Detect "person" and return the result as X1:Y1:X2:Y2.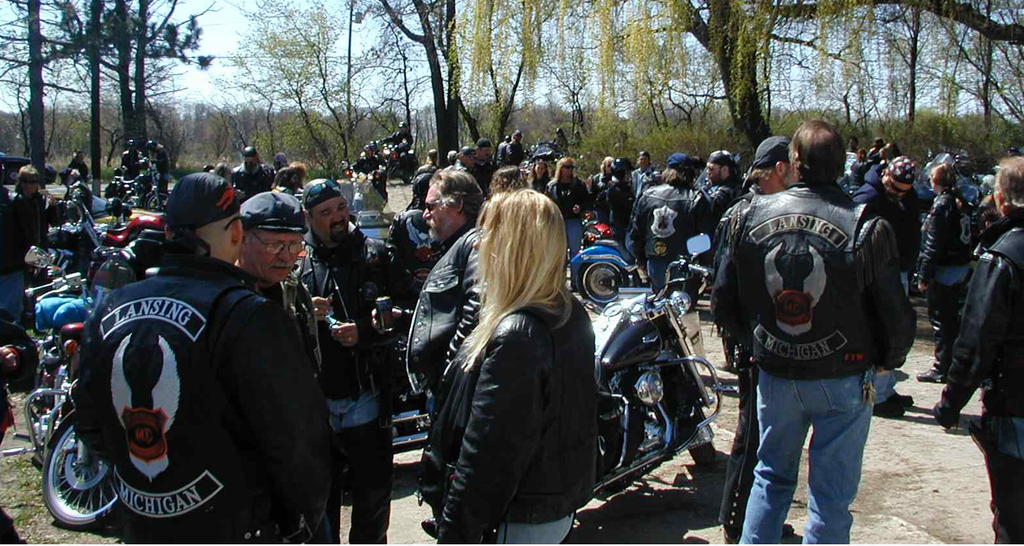
239:188:339:545.
